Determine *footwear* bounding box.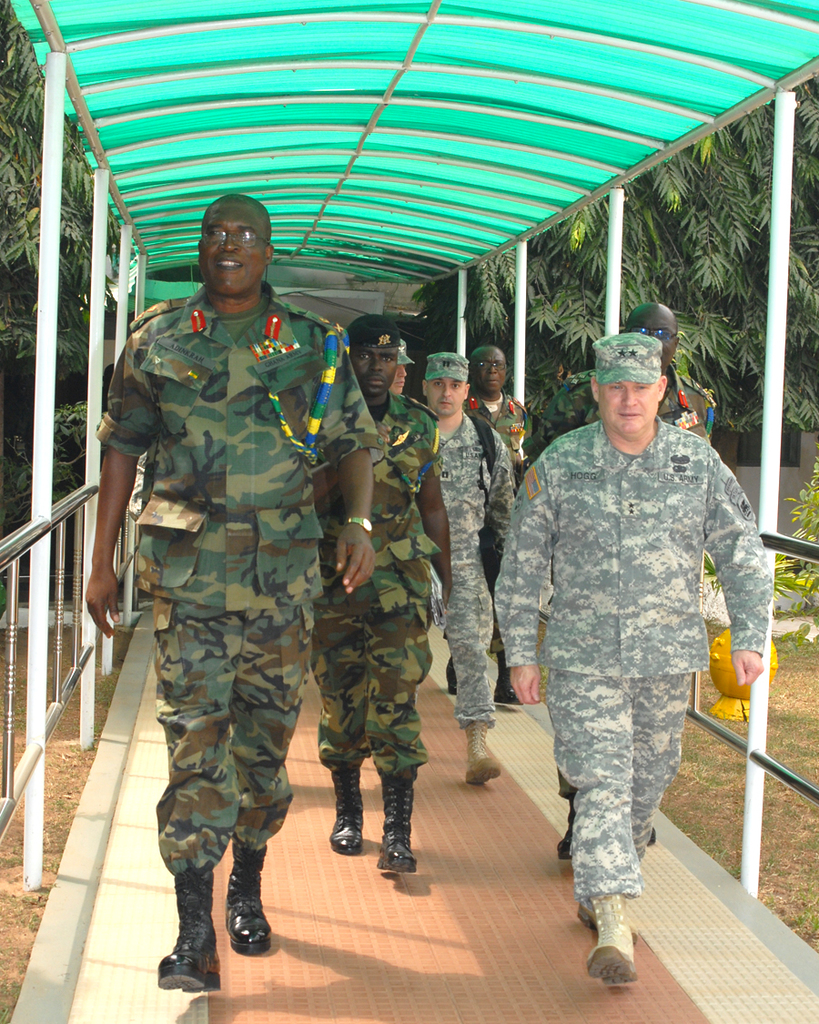
Determined: 577,901,637,942.
